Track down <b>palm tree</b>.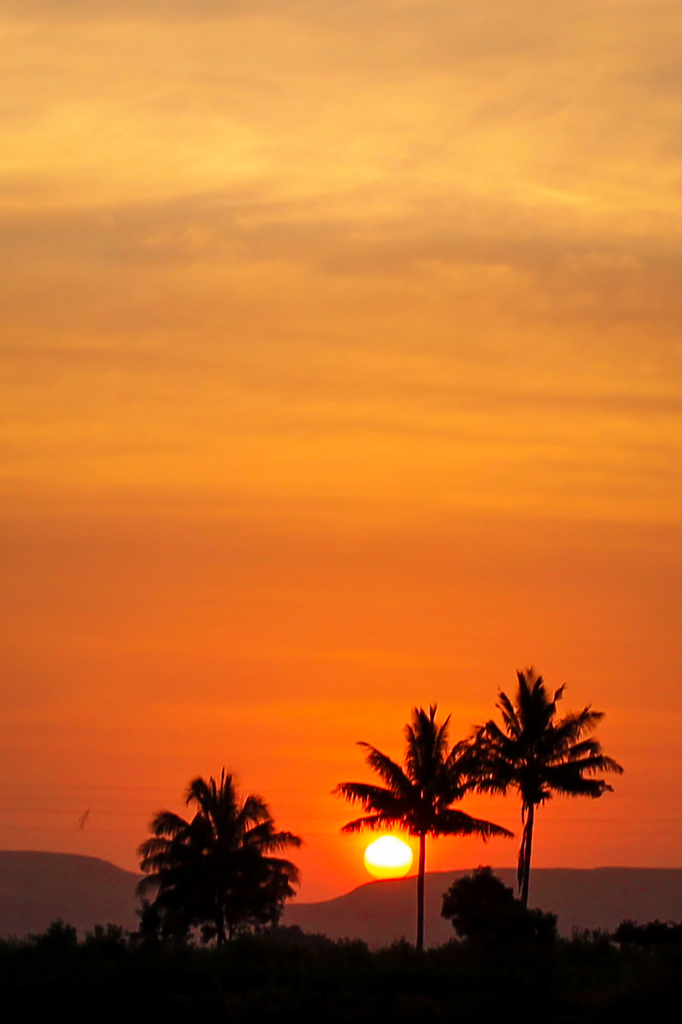
Tracked to 333,694,514,956.
